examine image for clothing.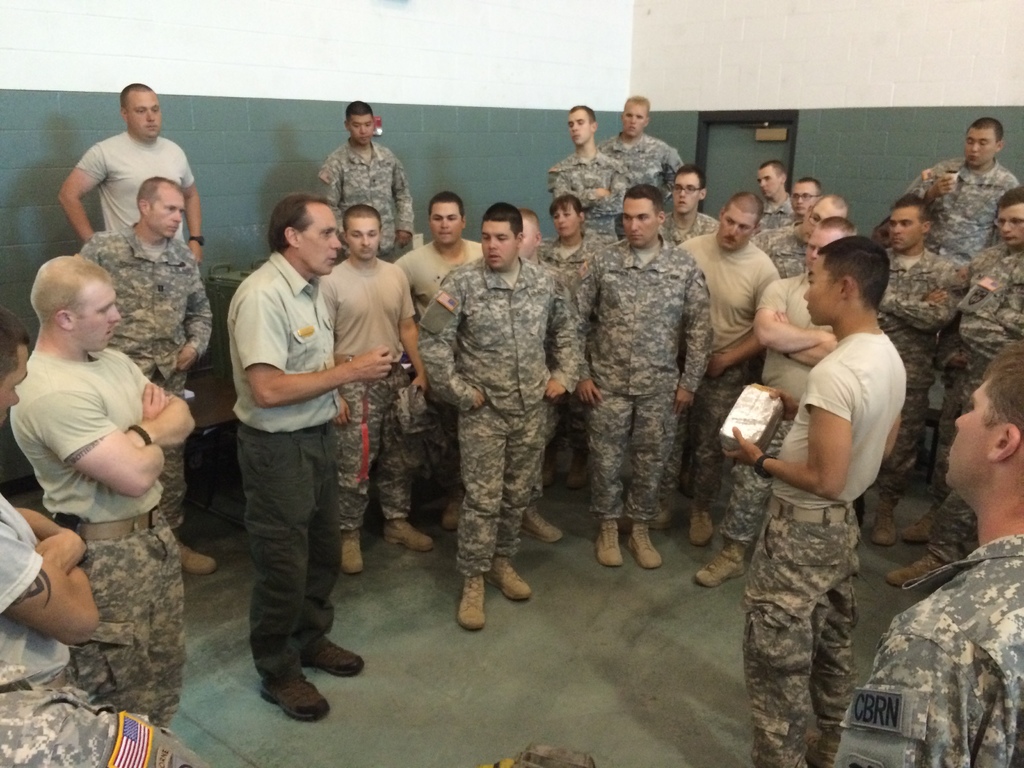
Examination result: region(547, 145, 625, 241).
